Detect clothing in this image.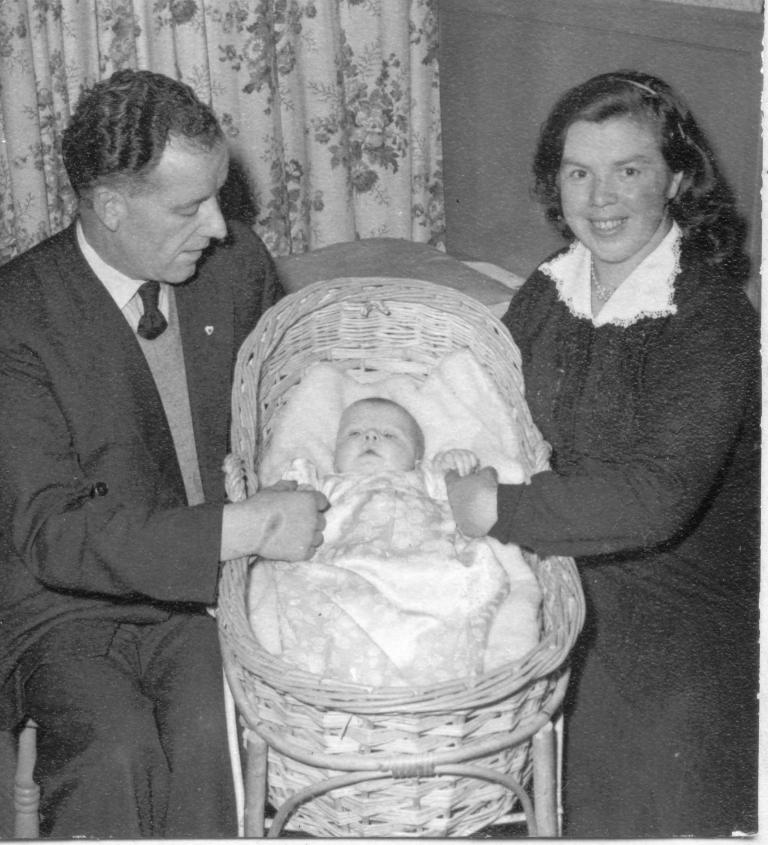
Detection: [502,220,767,844].
